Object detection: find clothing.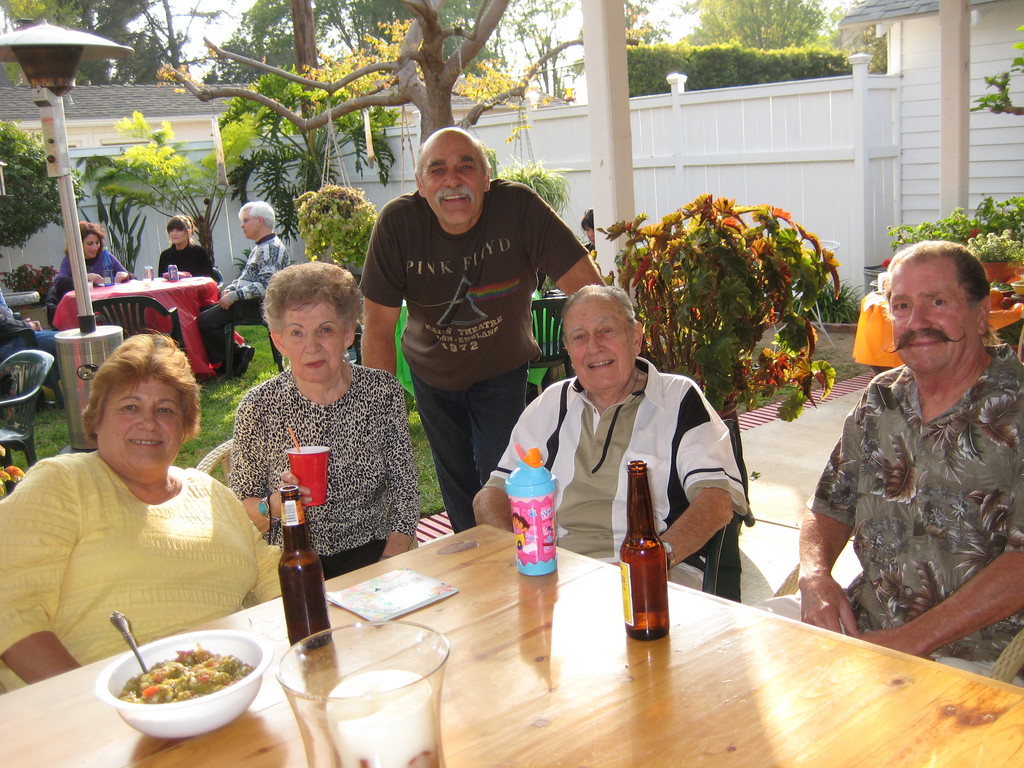
(156,239,216,277).
